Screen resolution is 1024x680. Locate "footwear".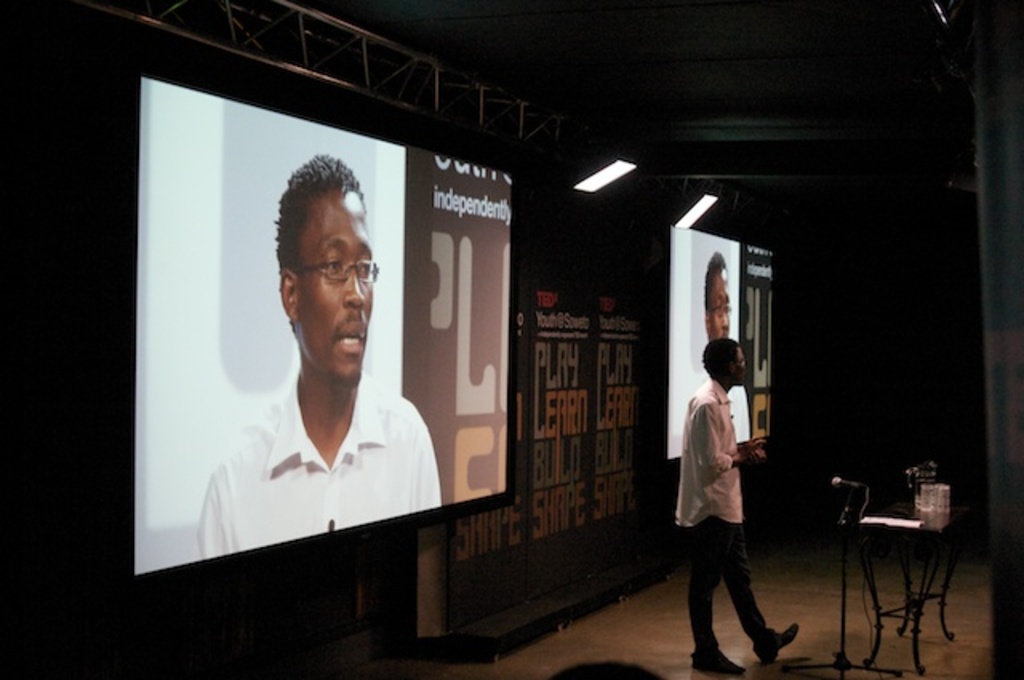
rect(757, 618, 798, 661).
